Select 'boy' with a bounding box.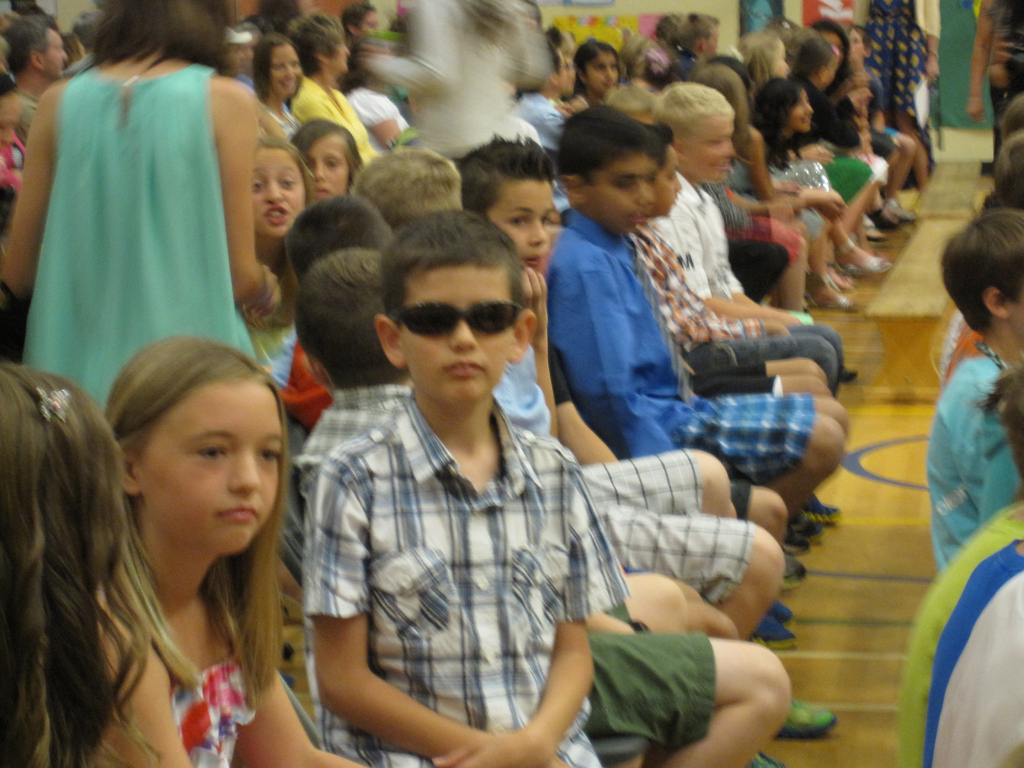
locate(929, 211, 1023, 565).
